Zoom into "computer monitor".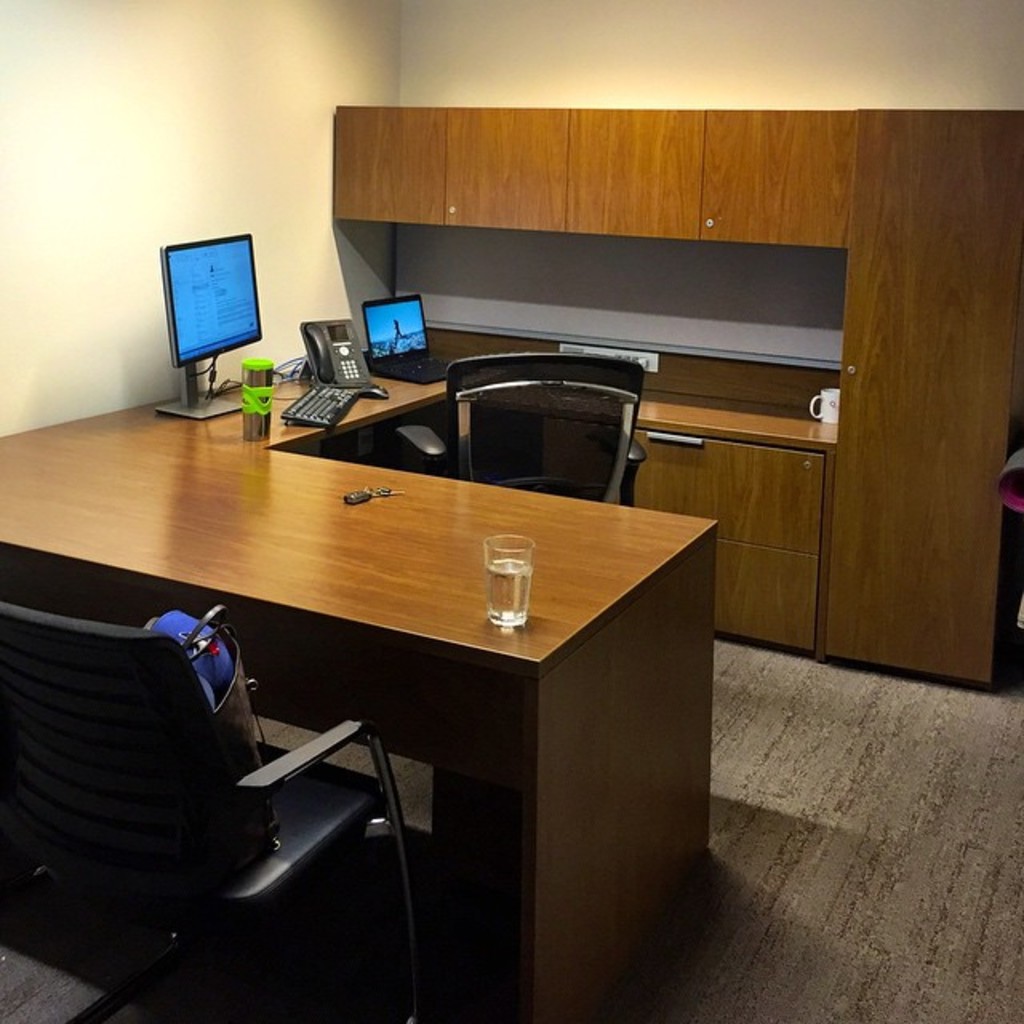
Zoom target: {"x1": 360, "y1": 294, "x2": 432, "y2": 368}.
